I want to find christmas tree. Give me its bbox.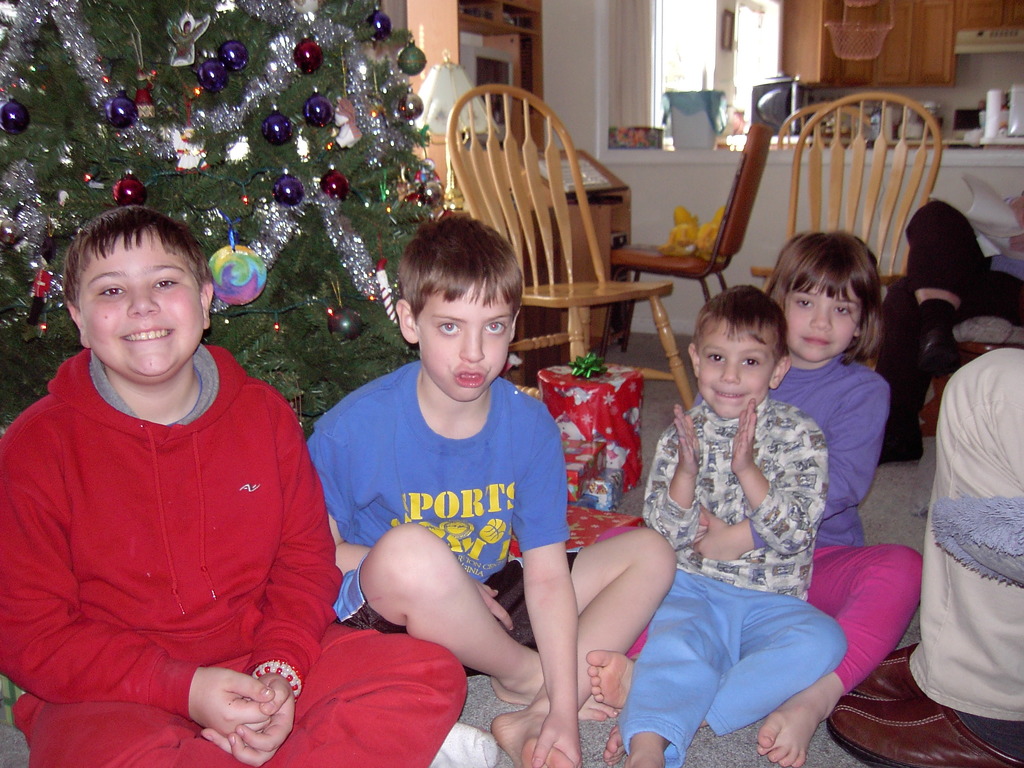
<box>0,0,460,450</box>.
